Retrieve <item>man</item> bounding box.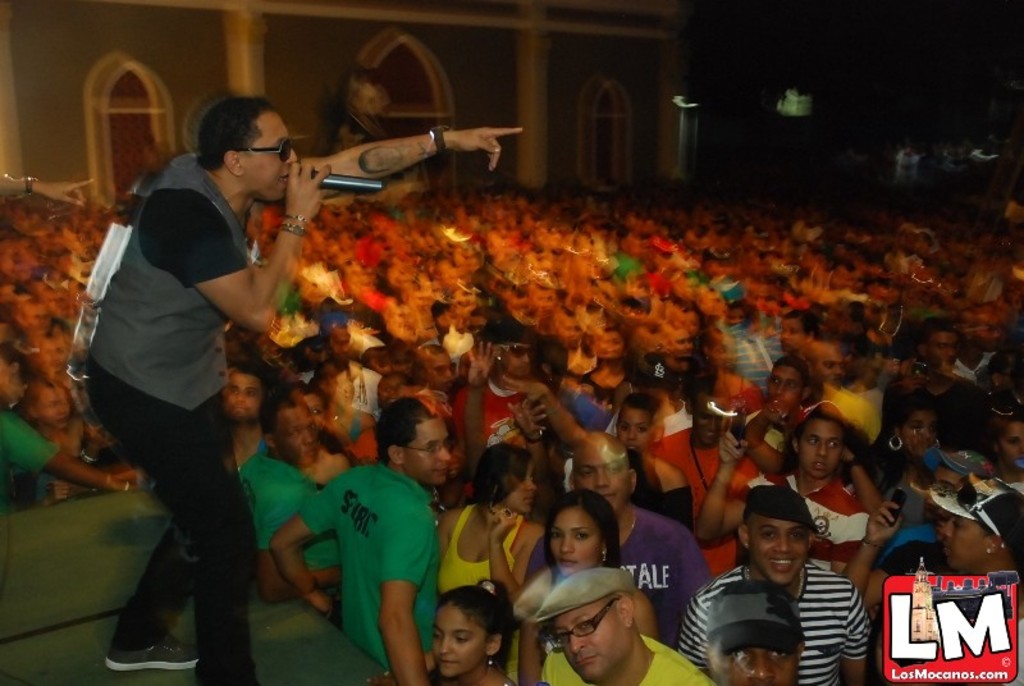
Bounding box: (left=301, top=425, right=451, bottom=673).
